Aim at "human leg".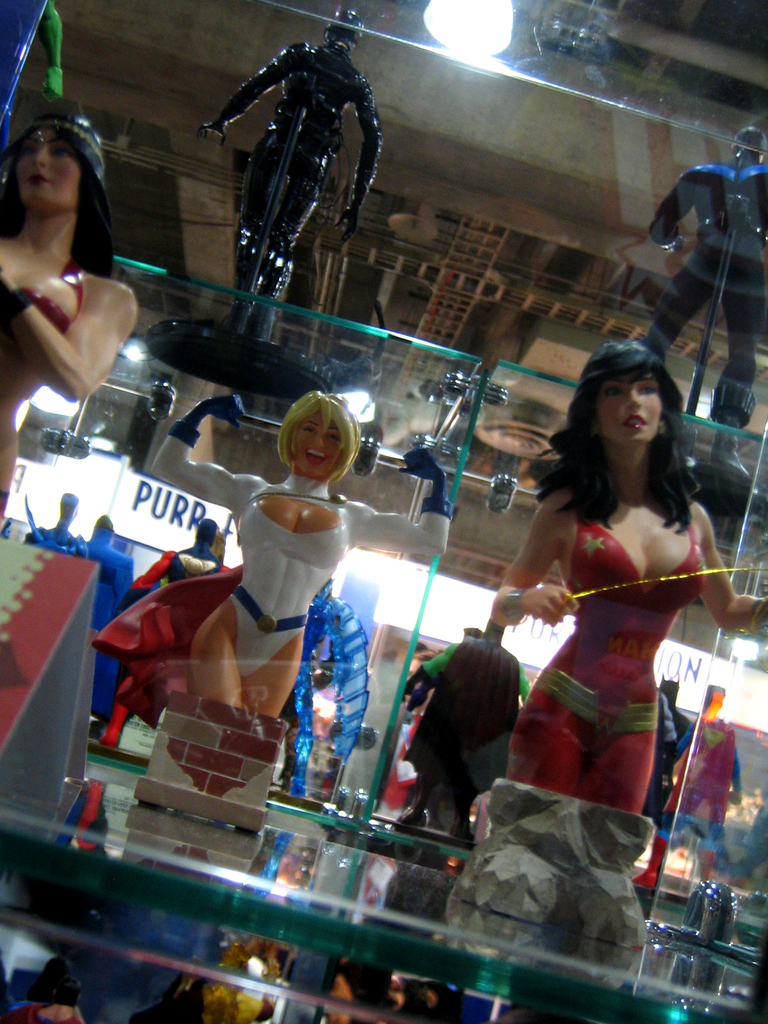
Aimed at 586,705,656,803.
